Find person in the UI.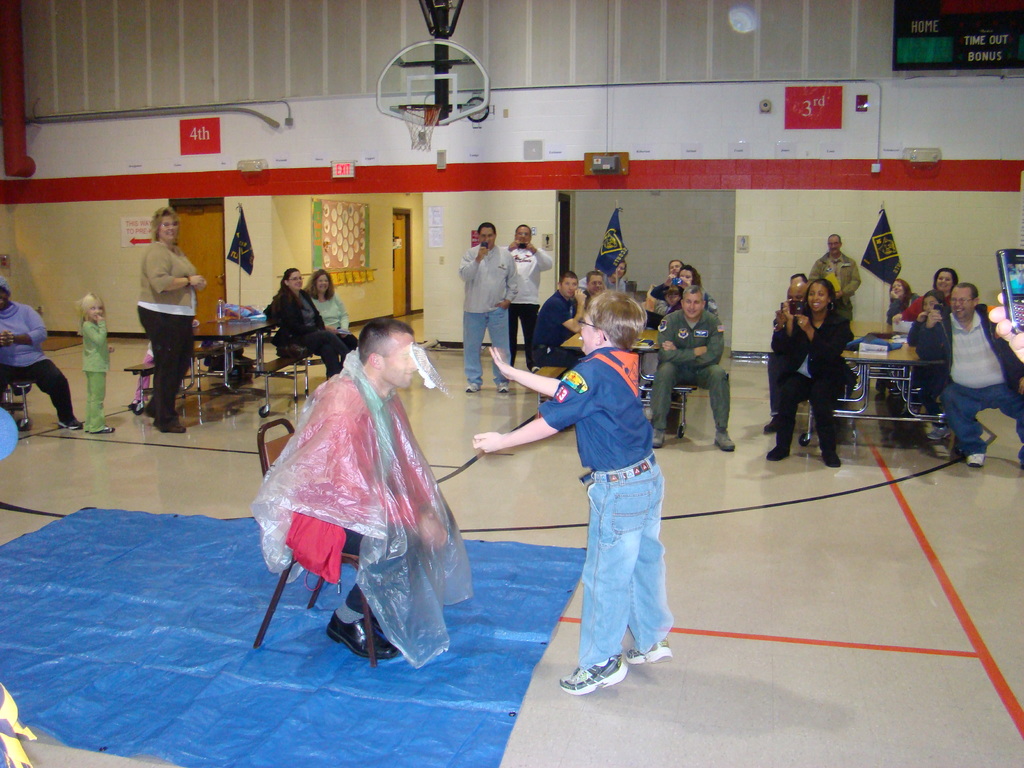
UI element at detection(764, 278, 811, 435).
